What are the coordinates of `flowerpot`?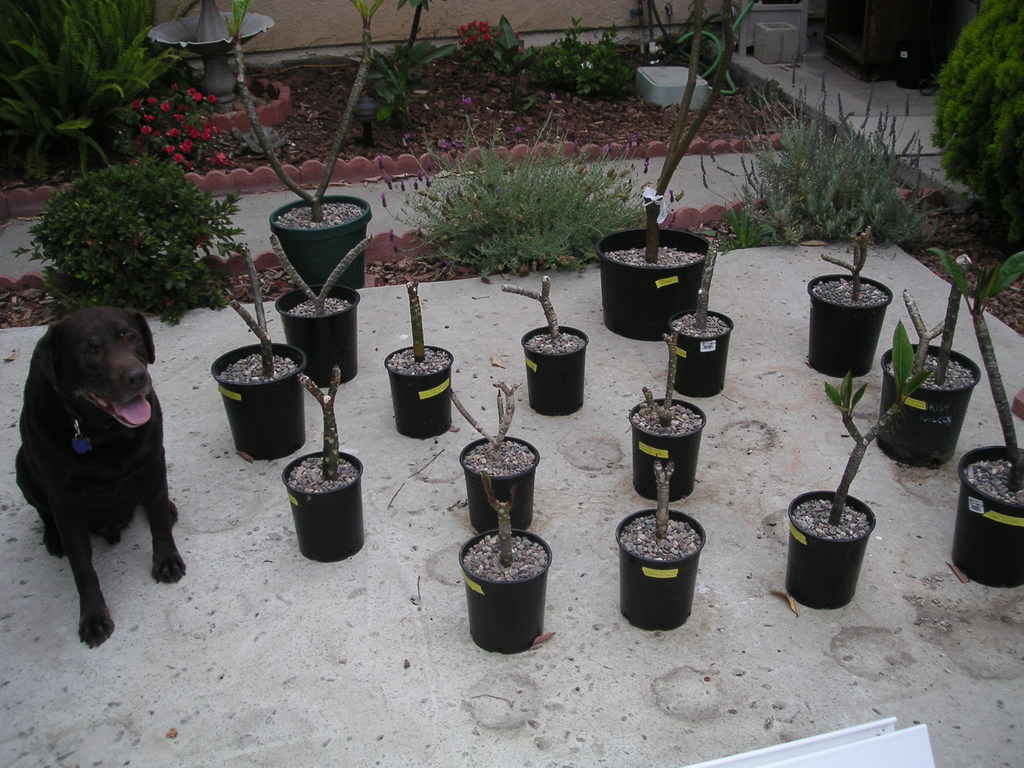
box(460, 528, 552, 652).
